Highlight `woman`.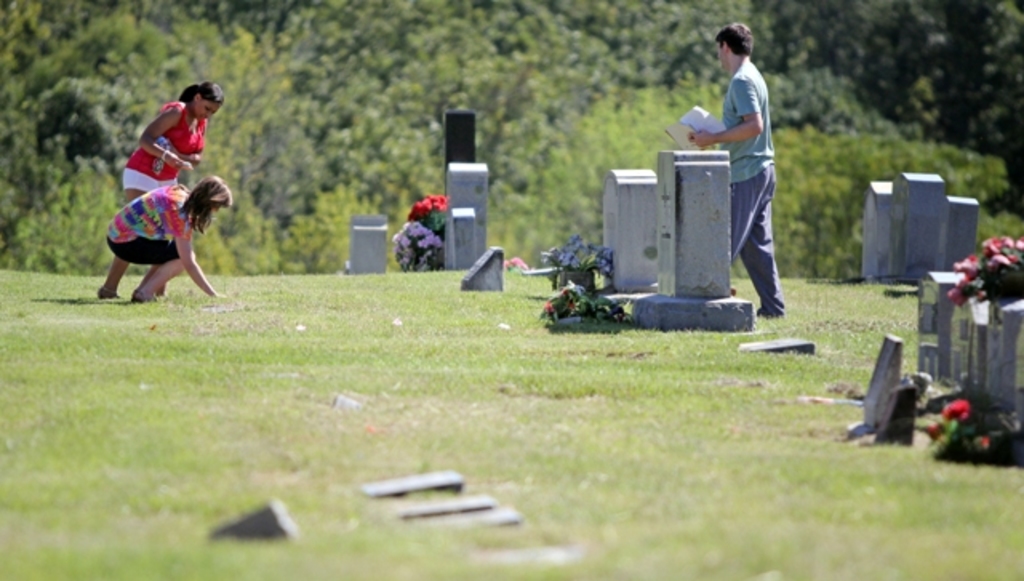
Highlighted region: {"x1": 90, "y1": 77, "x2": 240, "y2": 304}.
